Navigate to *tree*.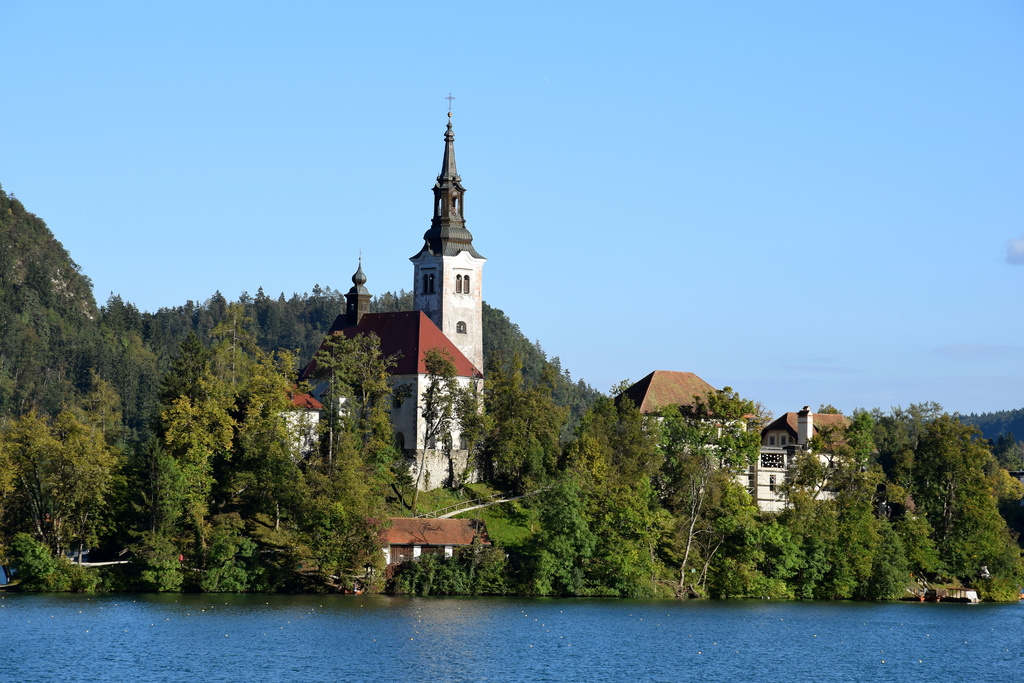
Navigation target: box(203, 529, 267, 583).
